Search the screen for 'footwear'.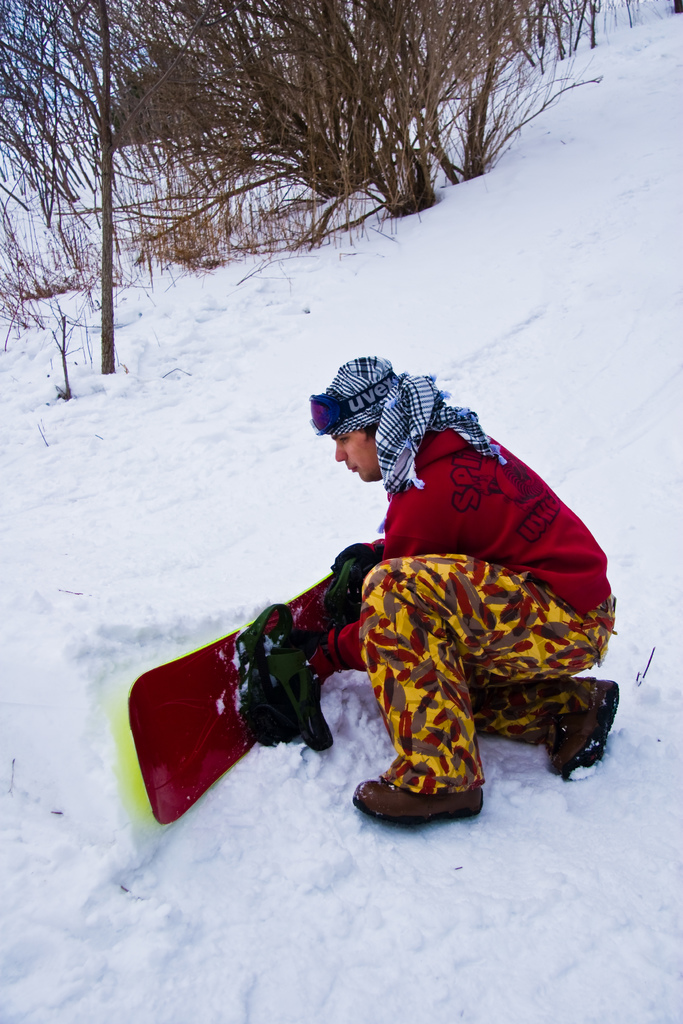
Found at [360,763,482,828].
